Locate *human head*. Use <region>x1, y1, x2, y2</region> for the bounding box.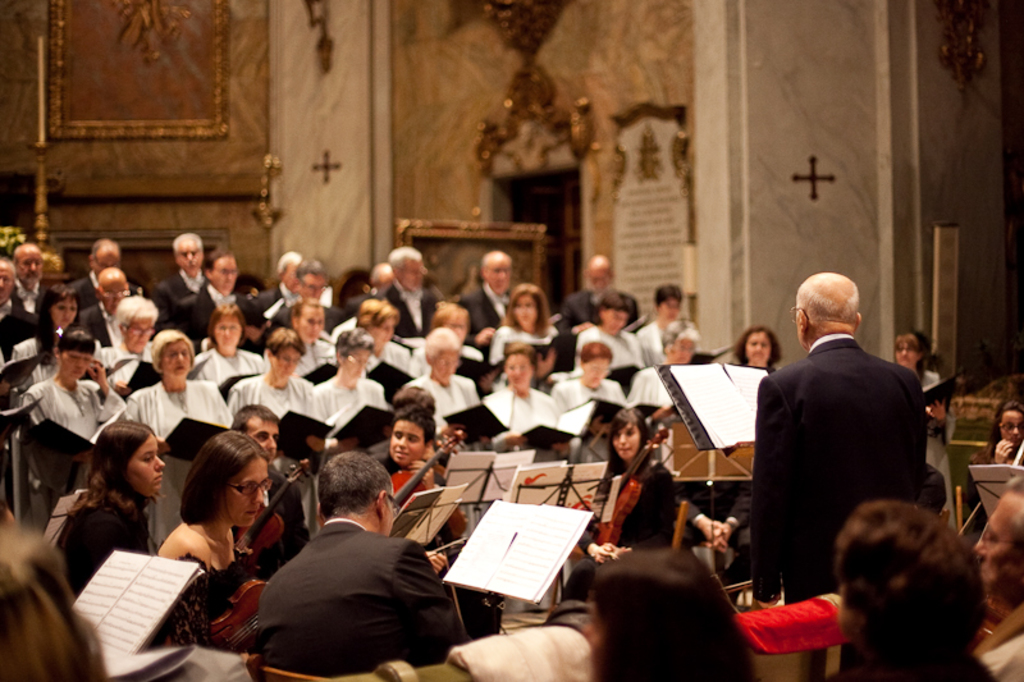
<region>316, 452, 397, 532</region>.
